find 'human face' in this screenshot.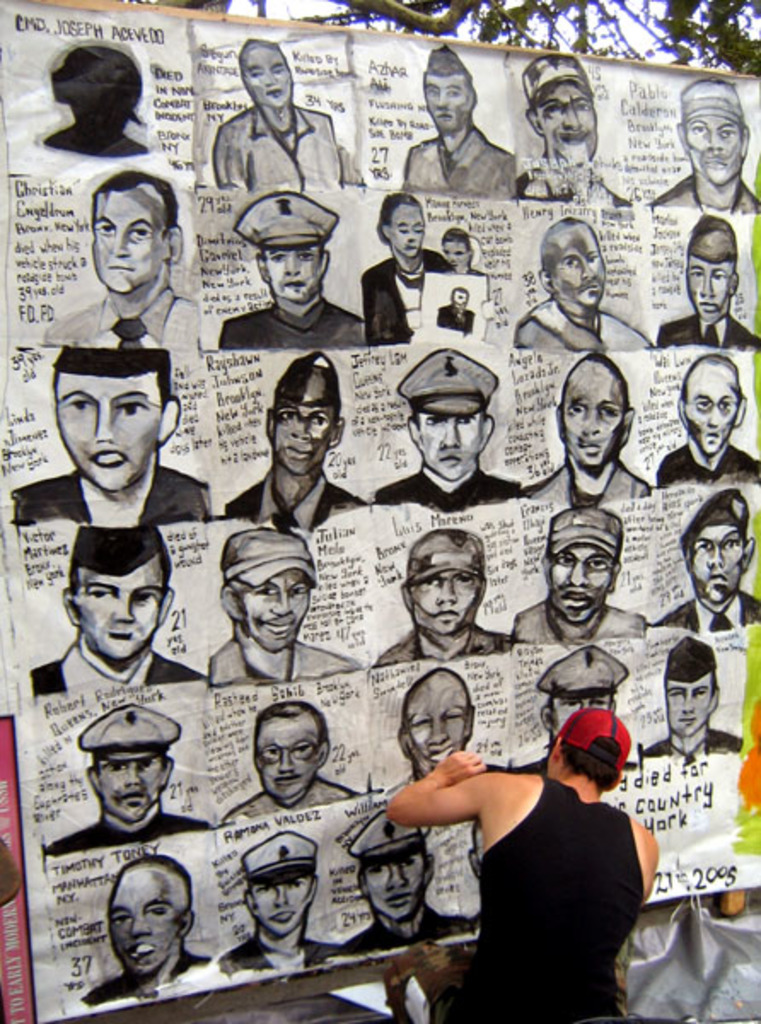
The bounding box for 'human face' is <region>239, 570, 311, 652</region>.
